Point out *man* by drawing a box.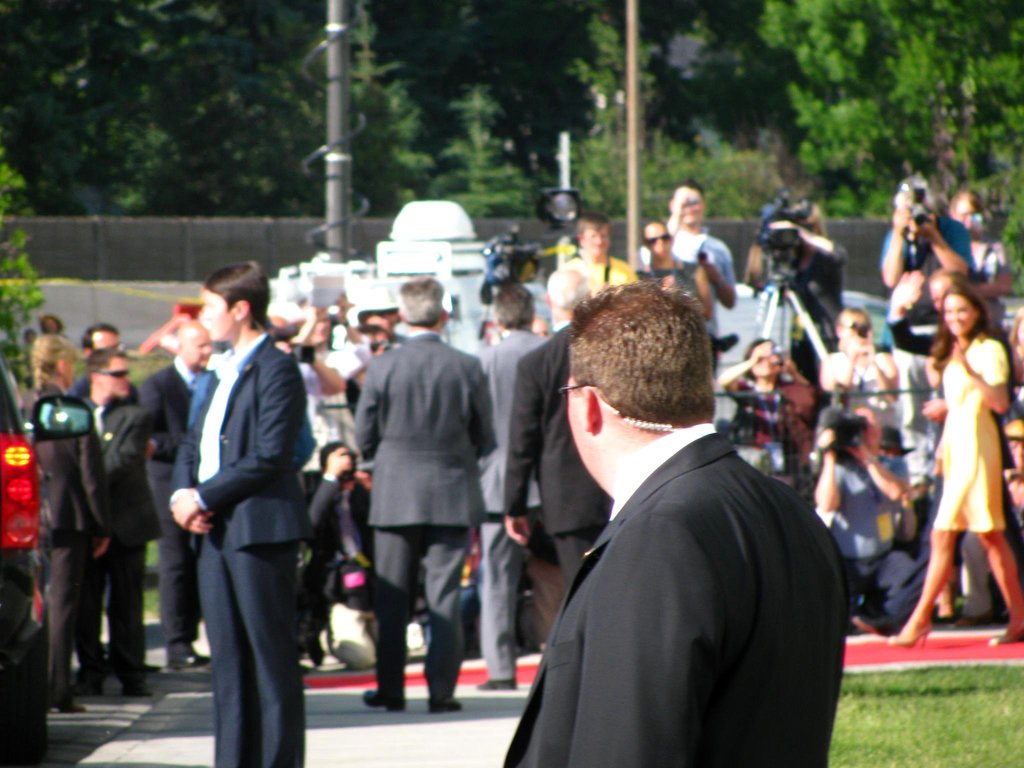
[290,312,362,495].
